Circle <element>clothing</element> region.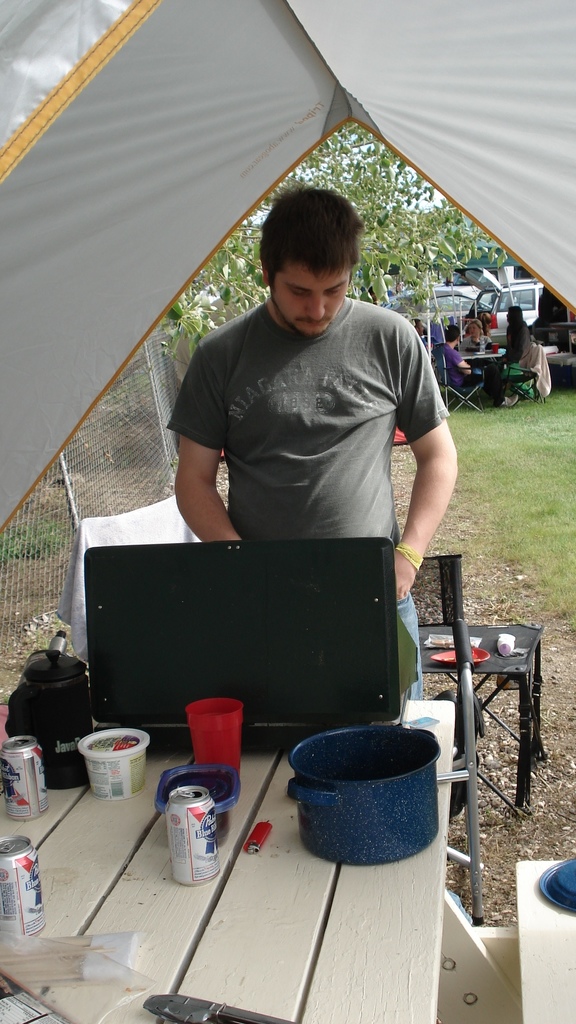
Region: crop(496, 315, 526, 372).
